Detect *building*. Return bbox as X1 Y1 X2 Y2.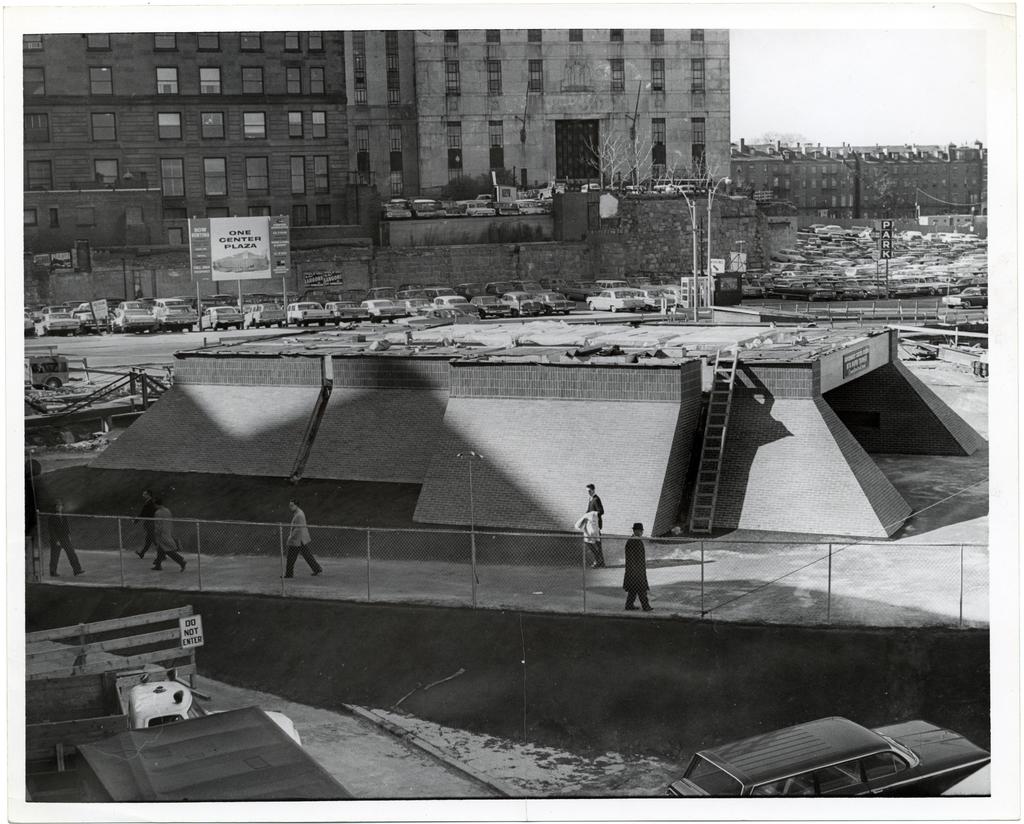
858 143 987 221.
